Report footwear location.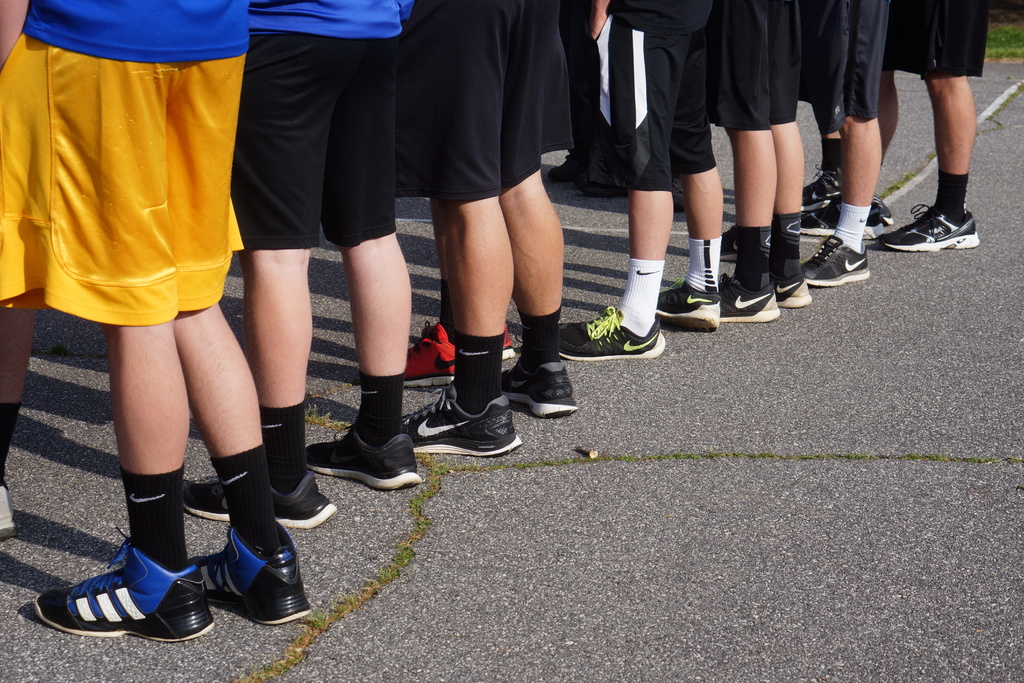
Report: [x1=0, y1=486, x2=19, y2=544].
